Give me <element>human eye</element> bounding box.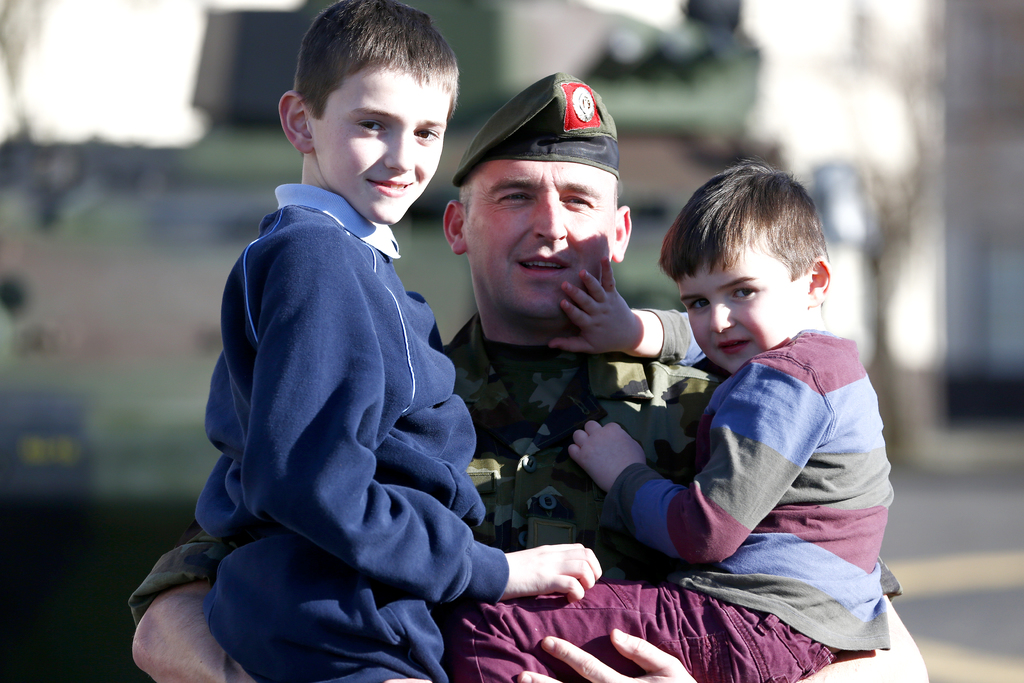
{"left": 354, "top": 112, "right": 394, "bottom": 140}.
